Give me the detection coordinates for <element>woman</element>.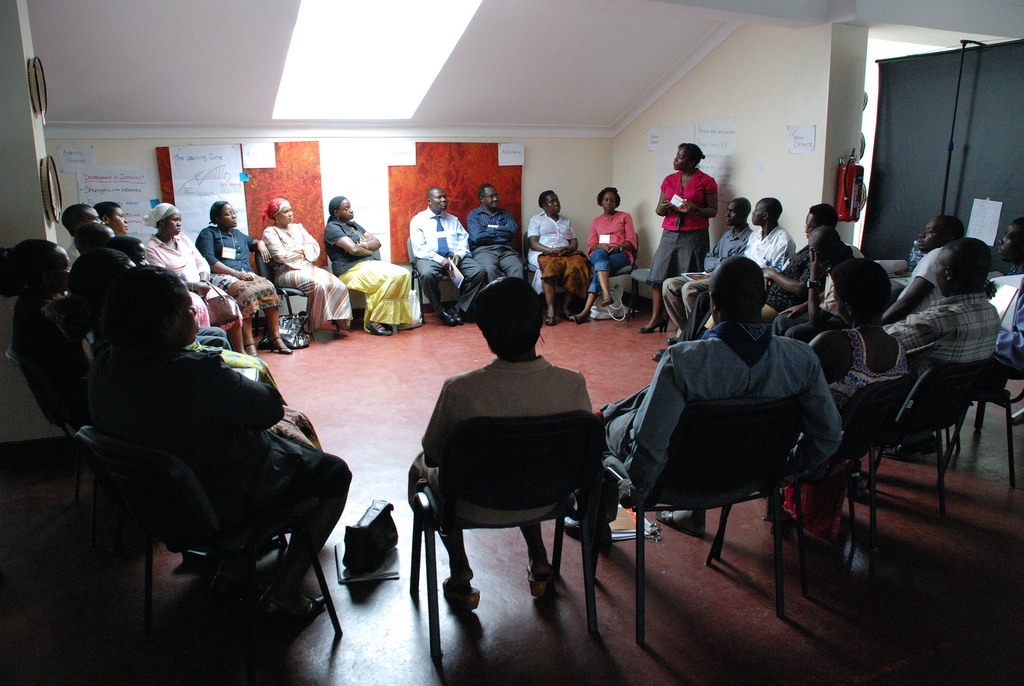
(left=324, top=188, right=420, bottom=335).
